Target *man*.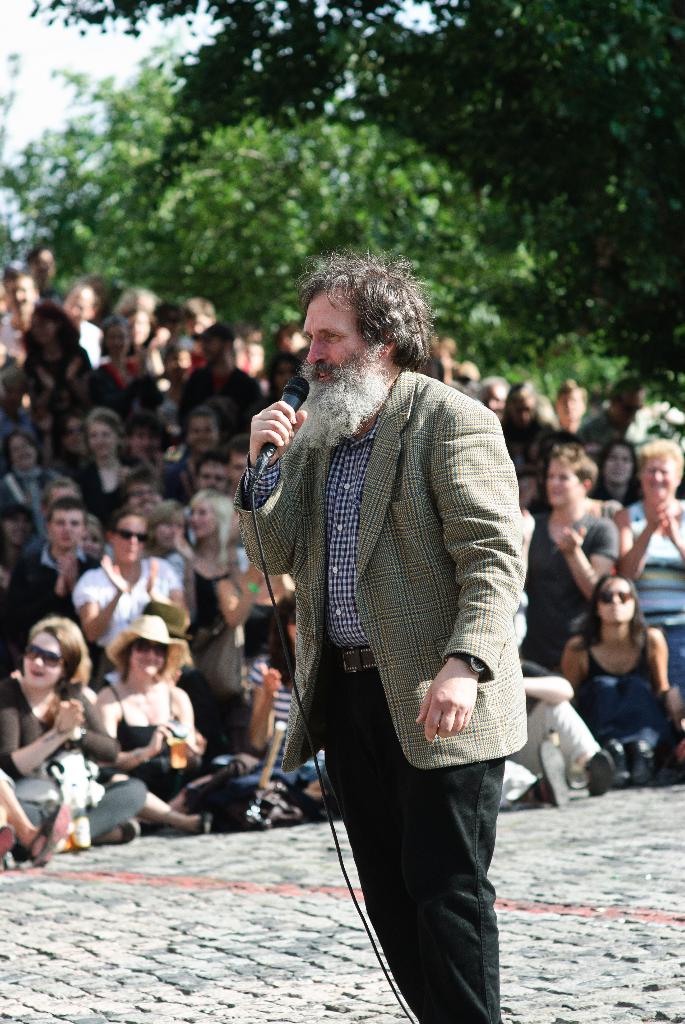
Target region: detection(230, 236, 542, 981).
